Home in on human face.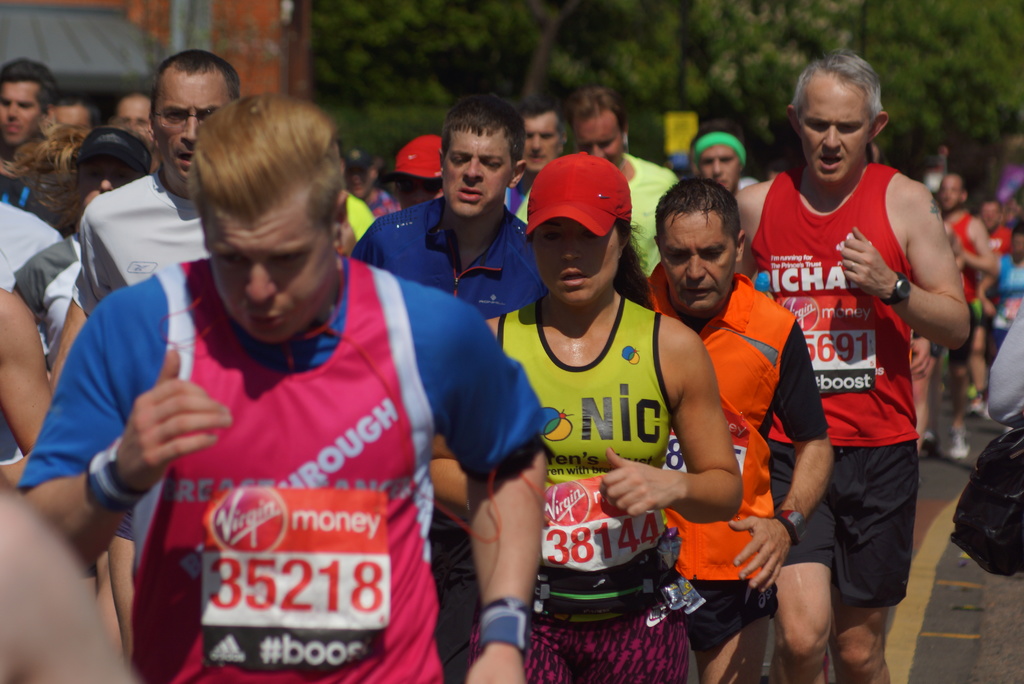
Homed in at (x1=658, y1=211, x2=740, y2=320).
